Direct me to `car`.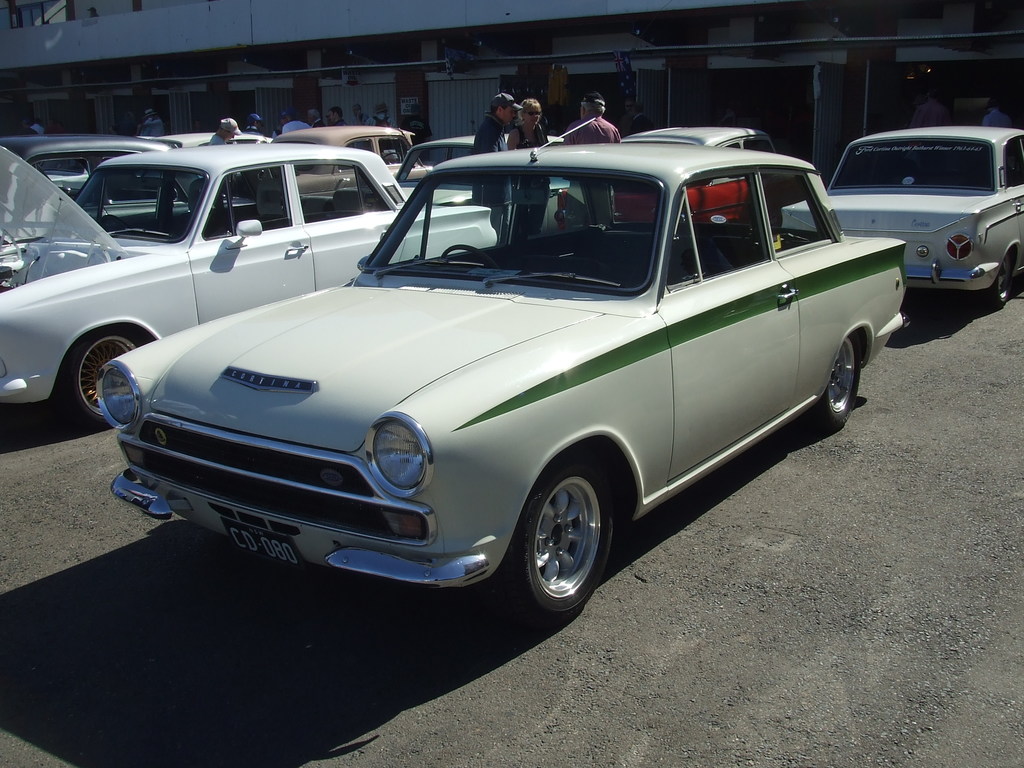
Direction: box(97, 118, 907, 616).
